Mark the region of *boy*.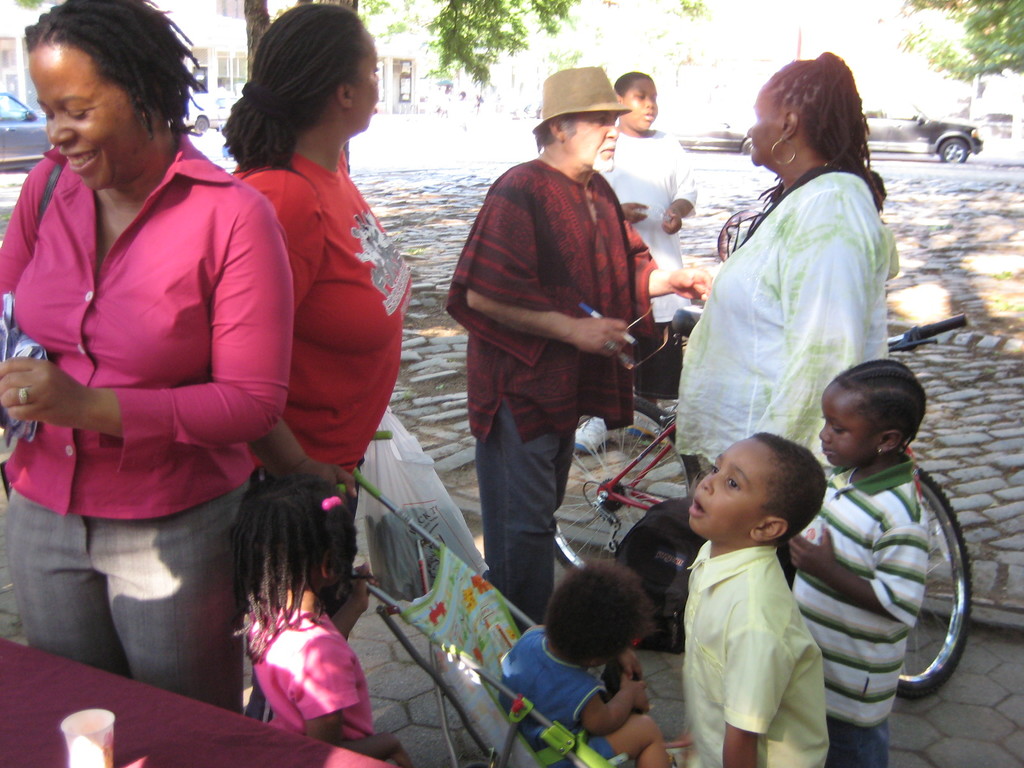
Region: region(674, 421, 827, 767).
